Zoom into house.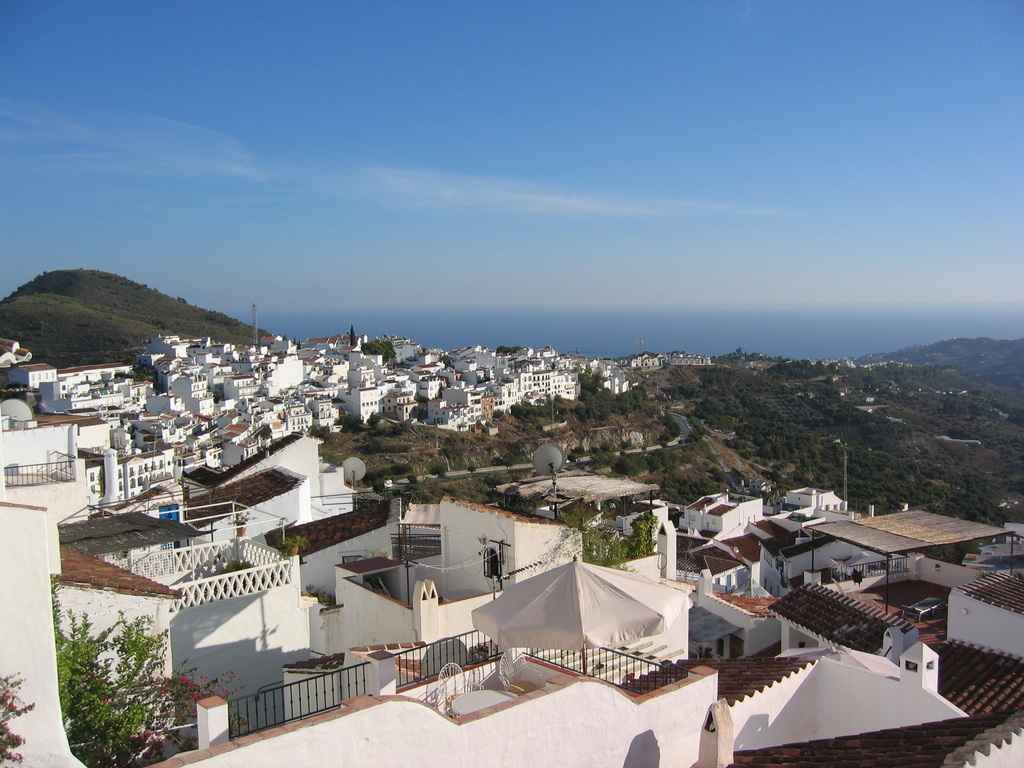
Zoom target: [x1=780, y1=573, x2=924, y2=662].
